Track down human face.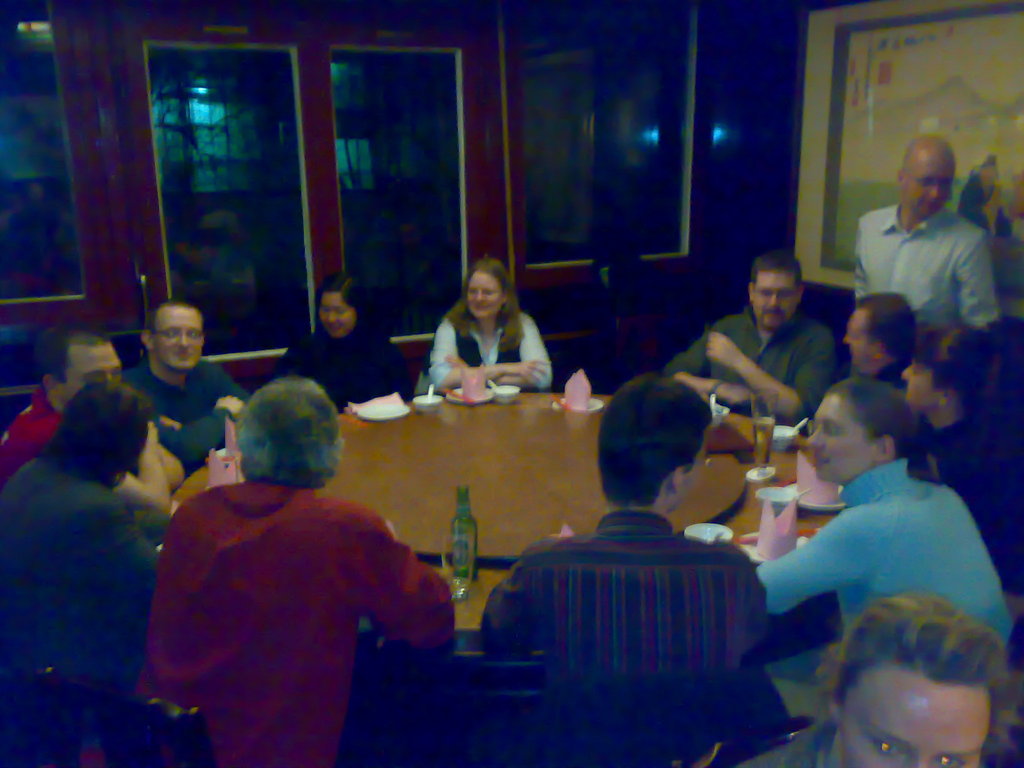
Tracked to box(804, 395, 875, 476).
